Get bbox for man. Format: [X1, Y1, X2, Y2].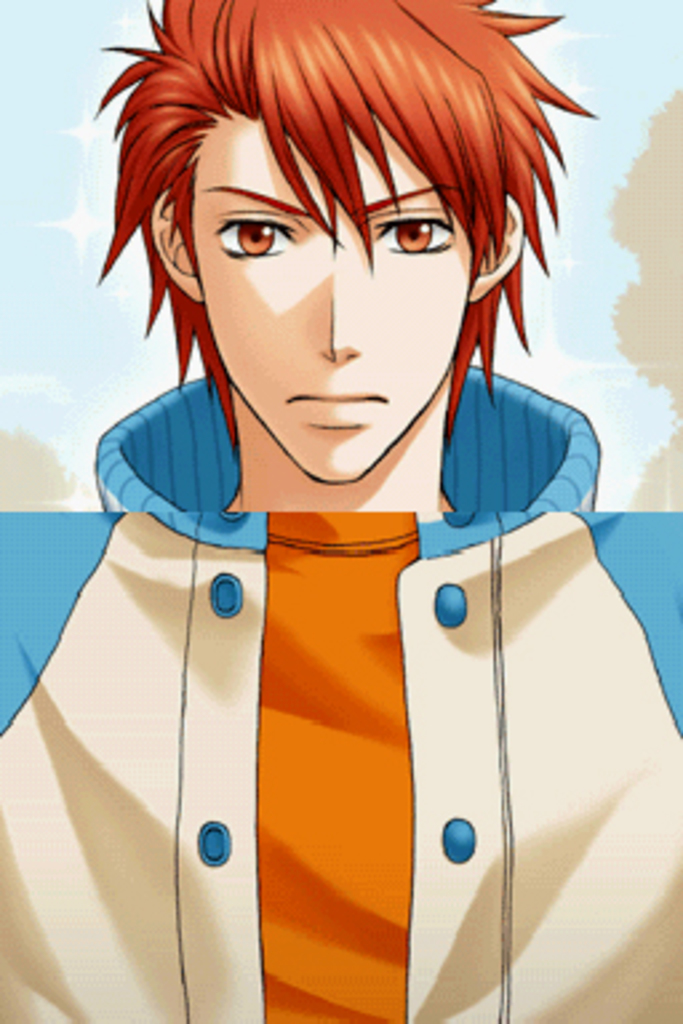
[3, 0, 672, 989].
